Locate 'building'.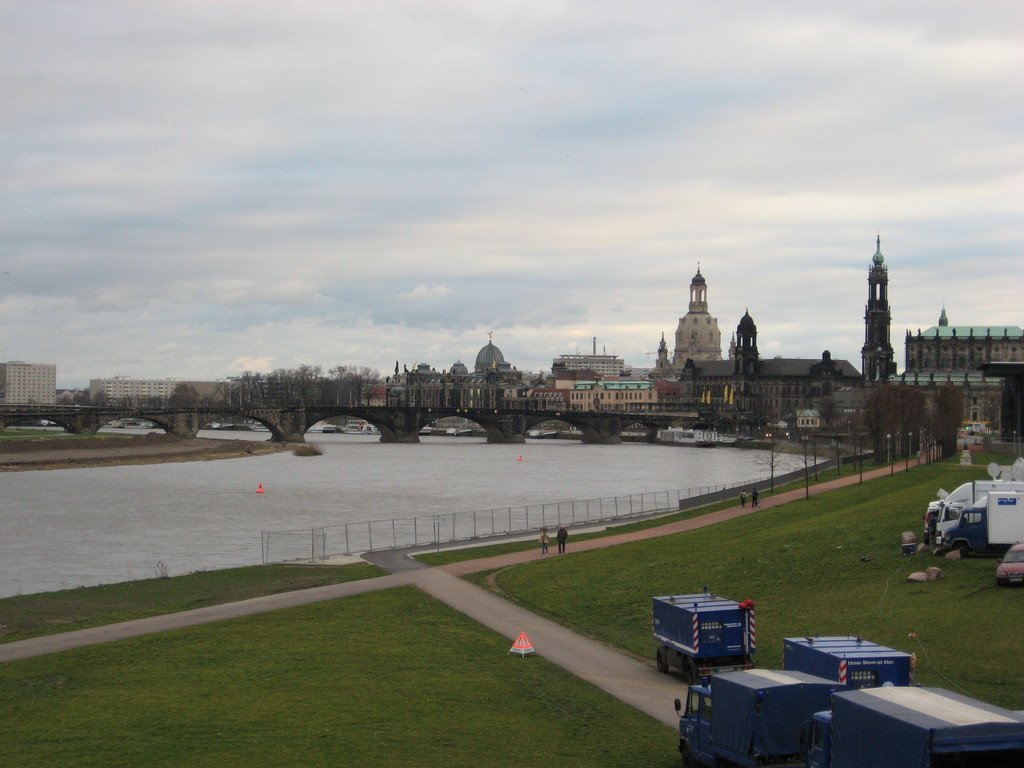
Bounding box: box=[0, 360, 56, 410].
